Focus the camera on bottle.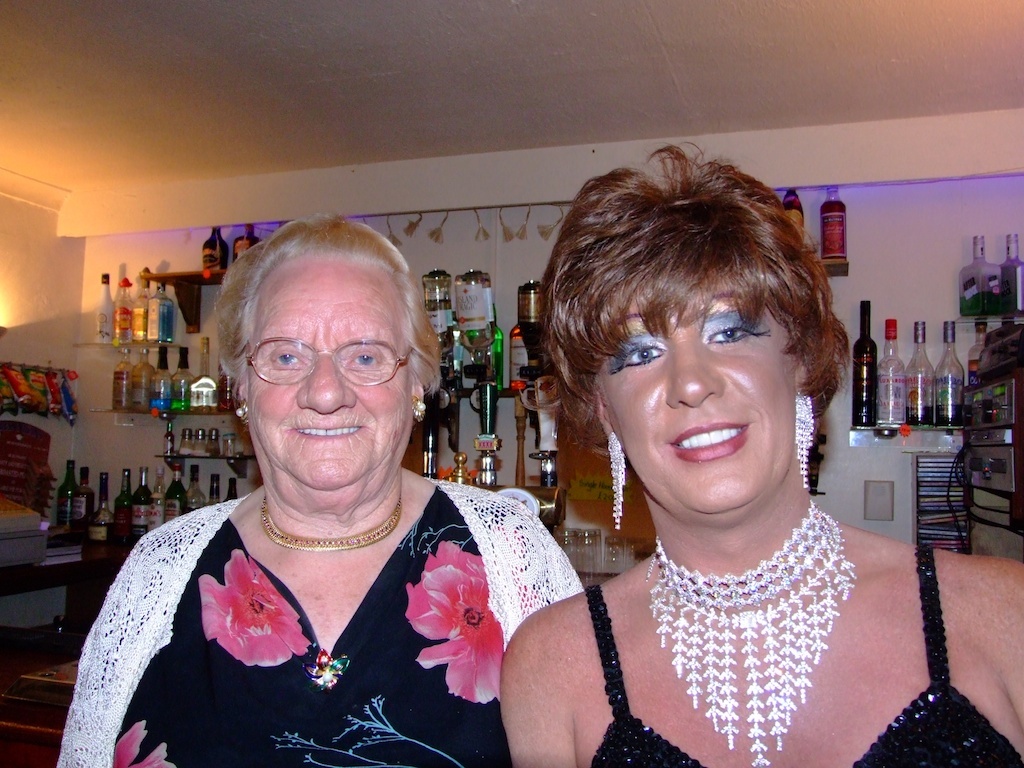
Focus region: select_region(102, 466, 130, 532).
